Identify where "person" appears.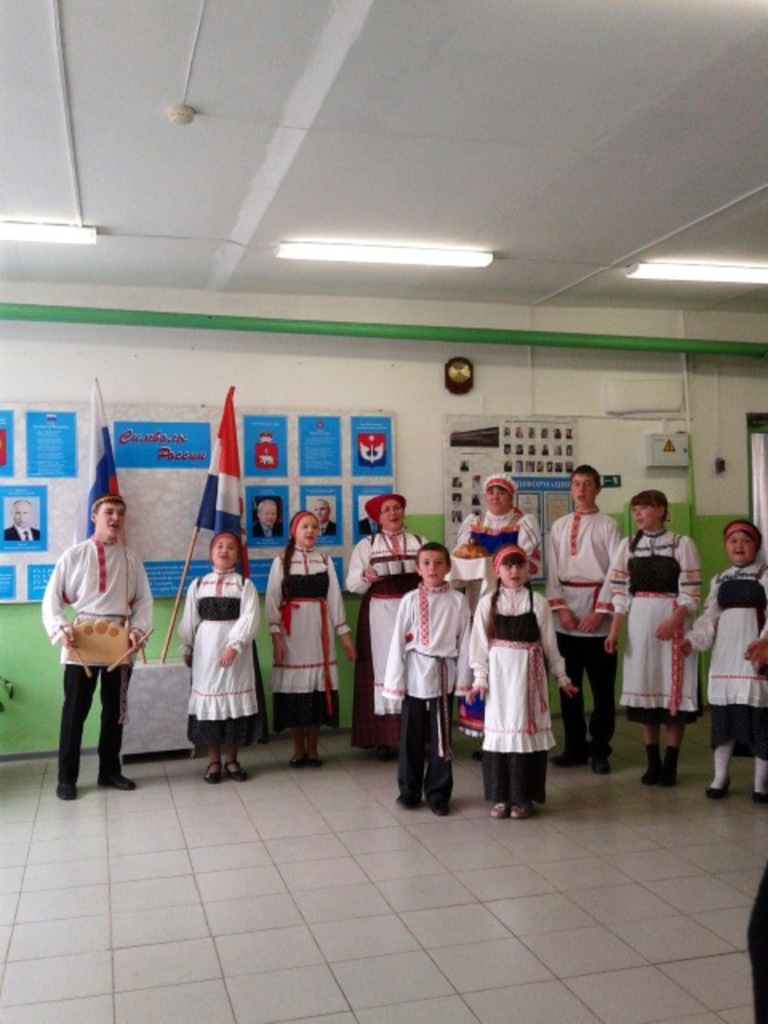
Appears at detection(694, 520, 766, 811).
